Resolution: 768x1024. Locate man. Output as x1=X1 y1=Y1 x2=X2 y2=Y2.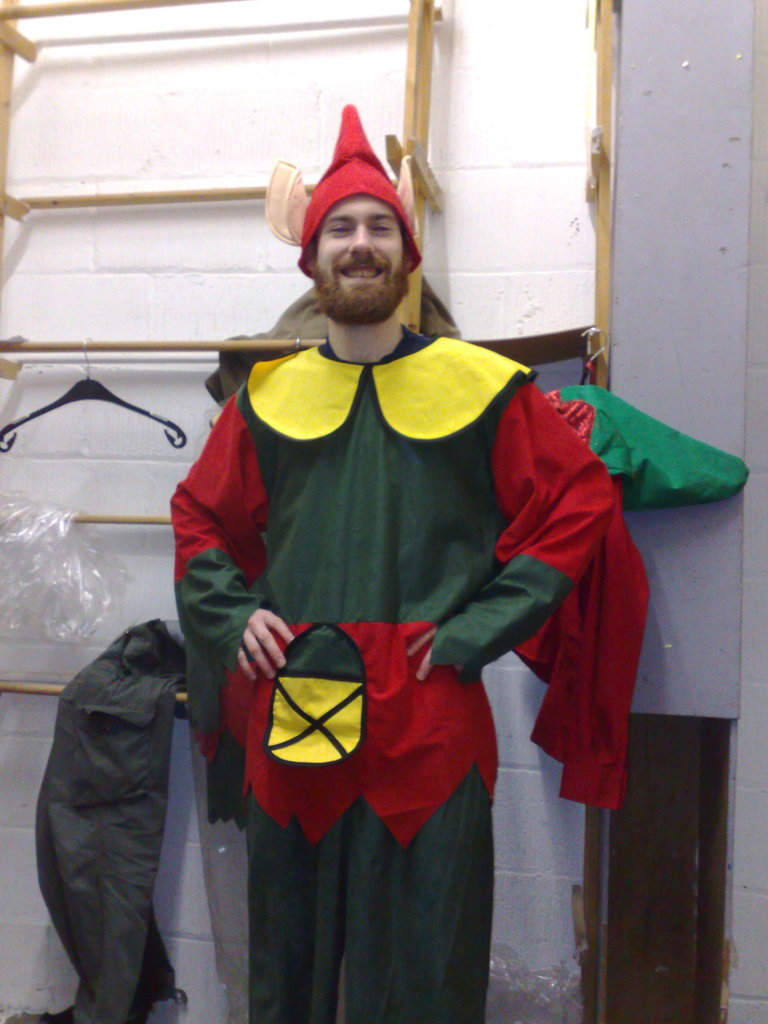
x1=123 y1=139 x2=667 y2=949.
